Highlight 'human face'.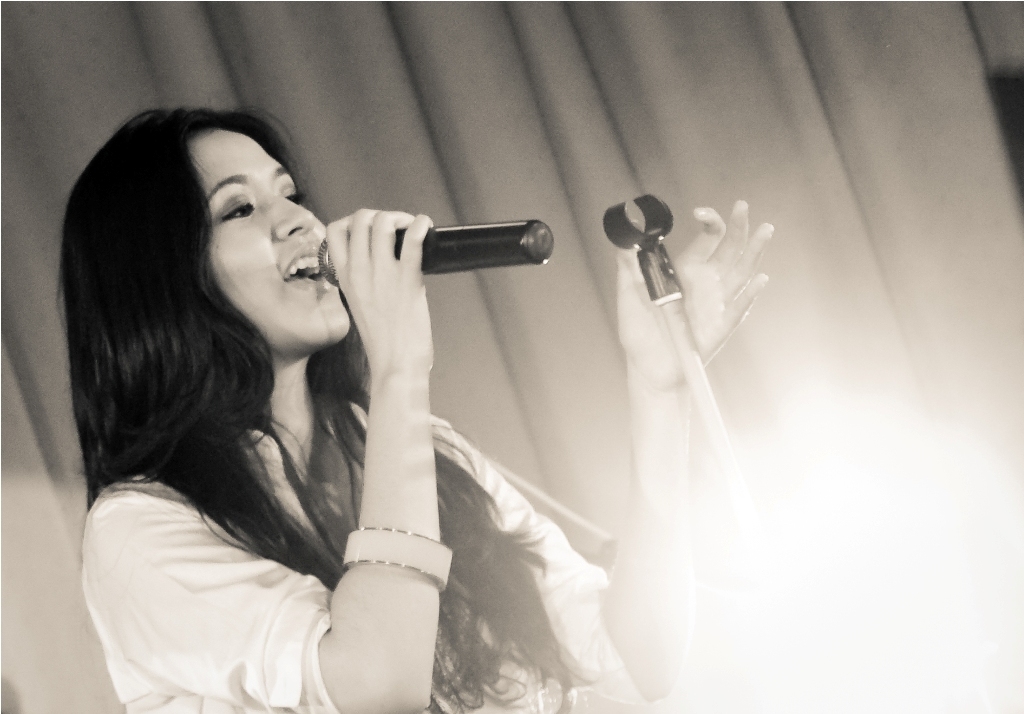
Highlighted region: (x1=207, y1=128, x2=361, y2=356).
